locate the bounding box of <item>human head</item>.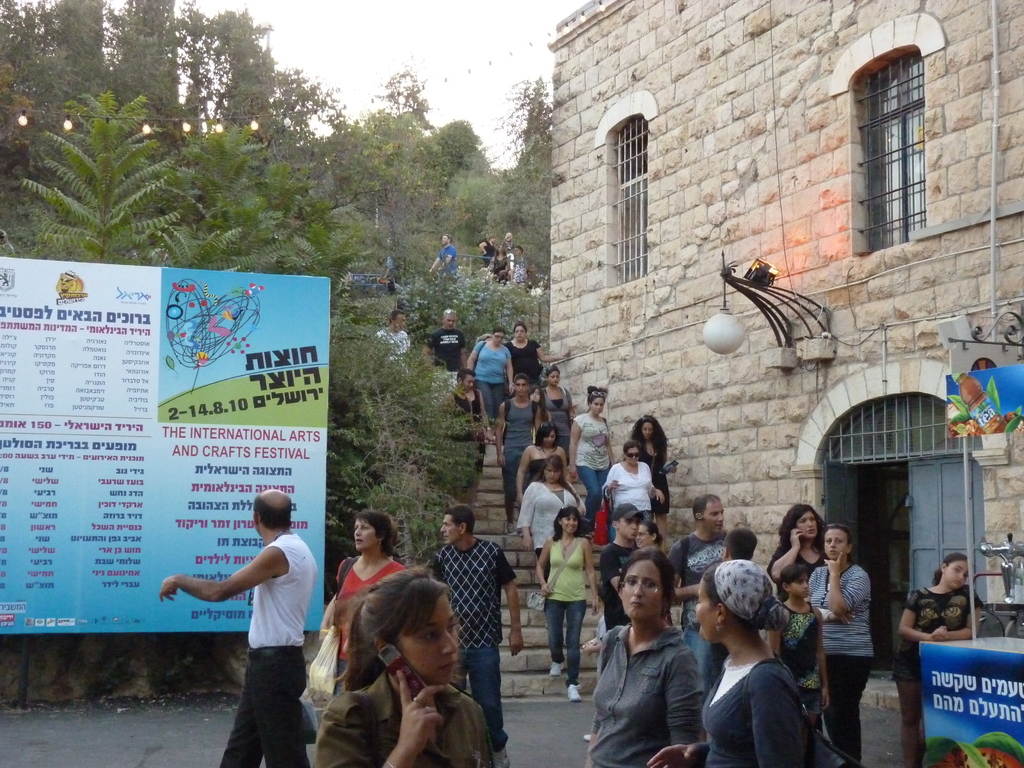
Bounding box: [x1=441, y1=234, x2=454, y2=244].
